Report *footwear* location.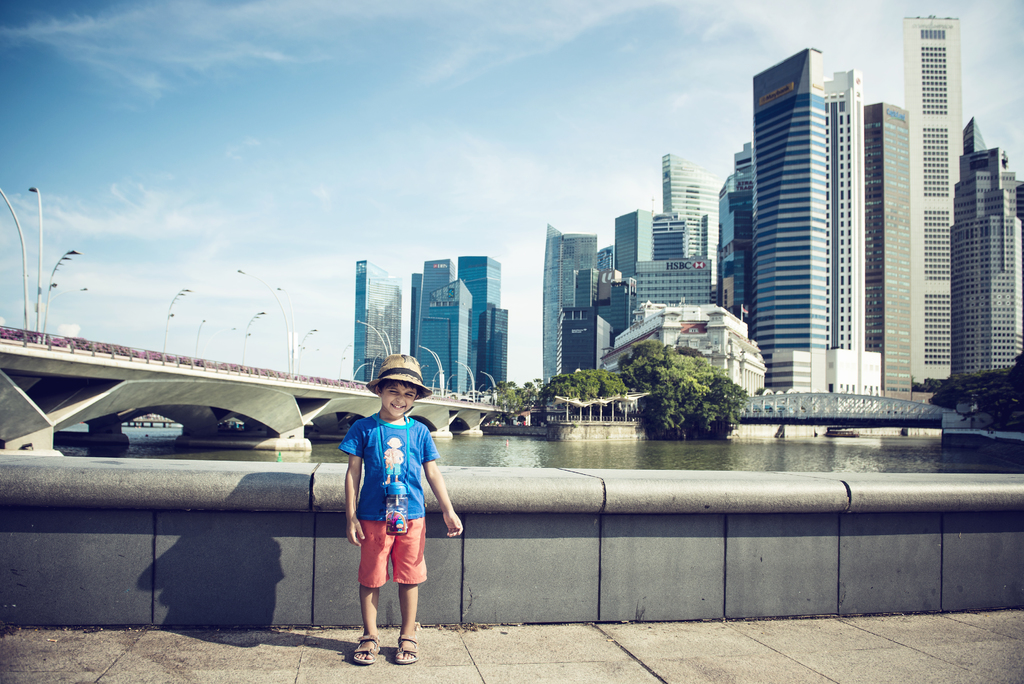
Report: bbox=[356, 631, 381, 667].
